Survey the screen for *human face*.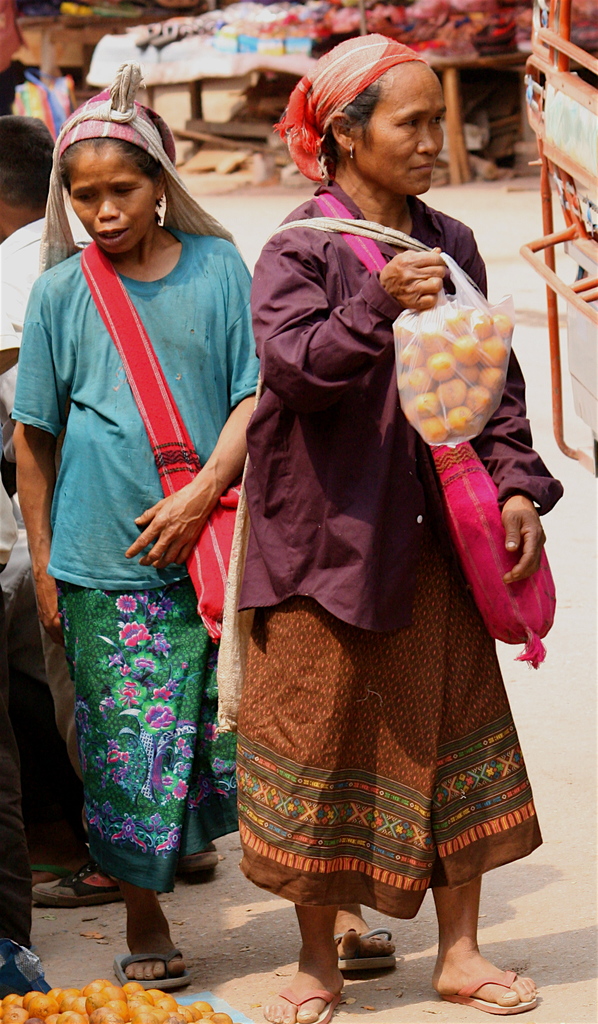
Survey found: 344,77,452,196.
